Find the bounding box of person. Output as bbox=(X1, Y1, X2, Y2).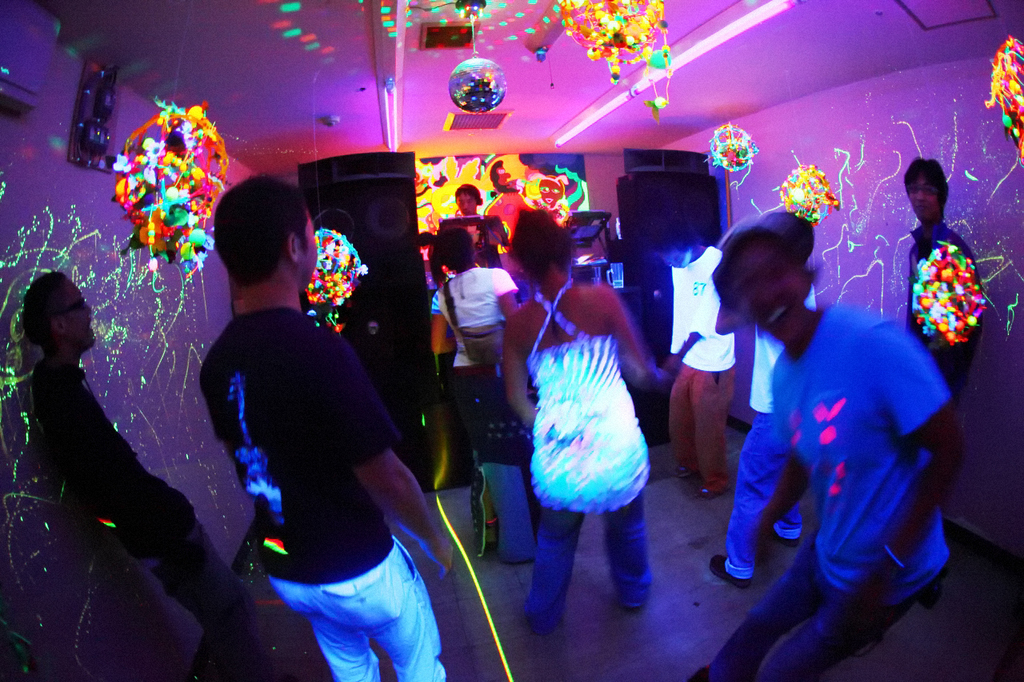
bbox=(23, 270, 258, 678).
